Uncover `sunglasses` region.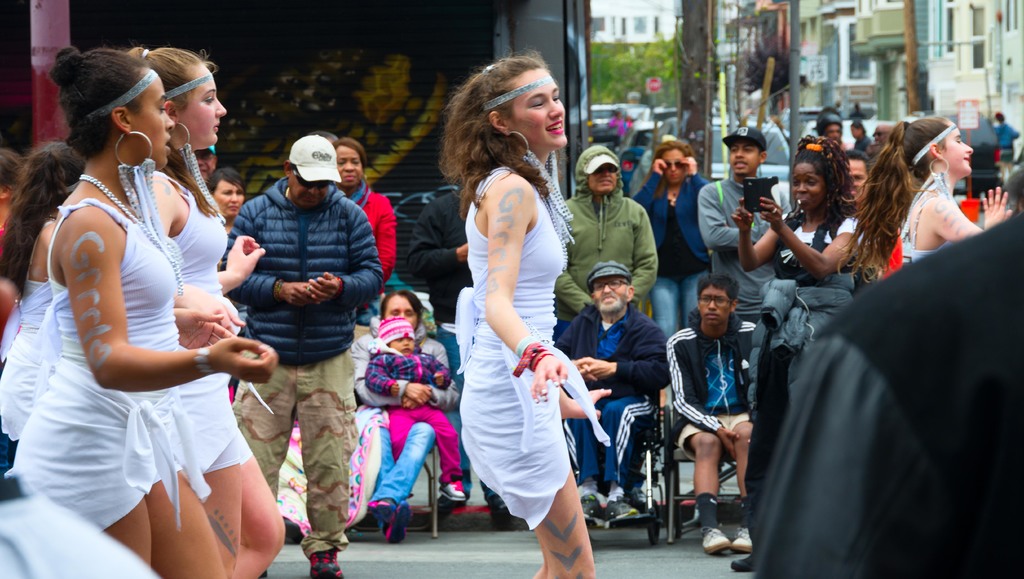
Uncovered: locate(665, 156, 682, 170).
